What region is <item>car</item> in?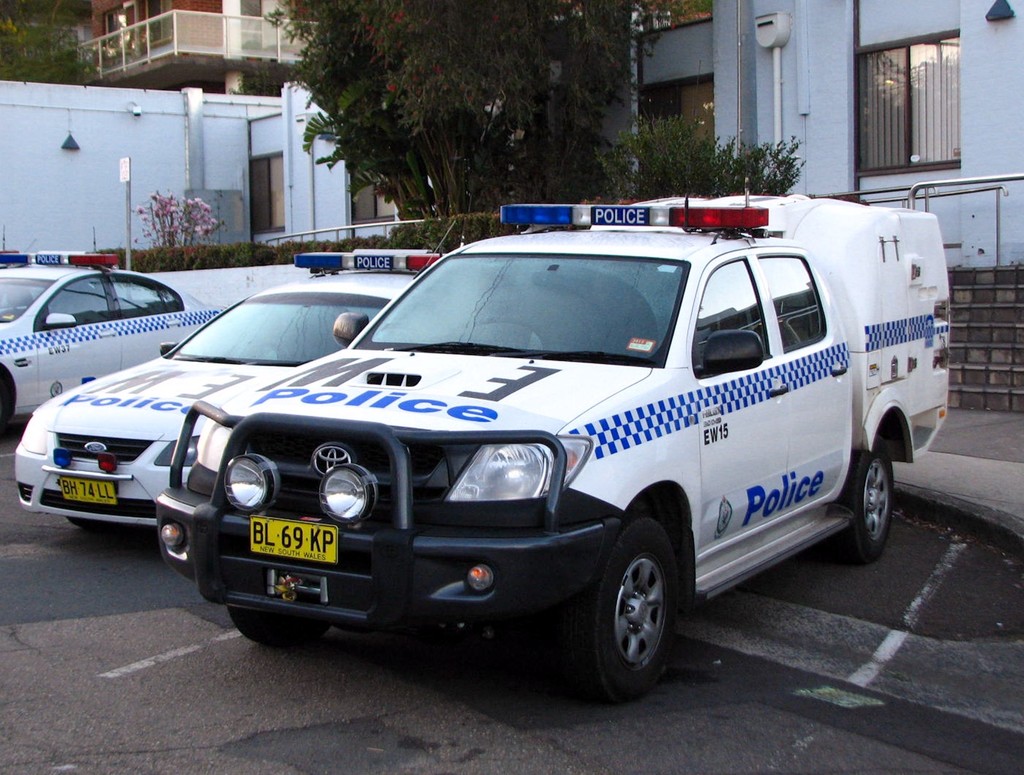
<region>10, 245, 452, 533</region>.
